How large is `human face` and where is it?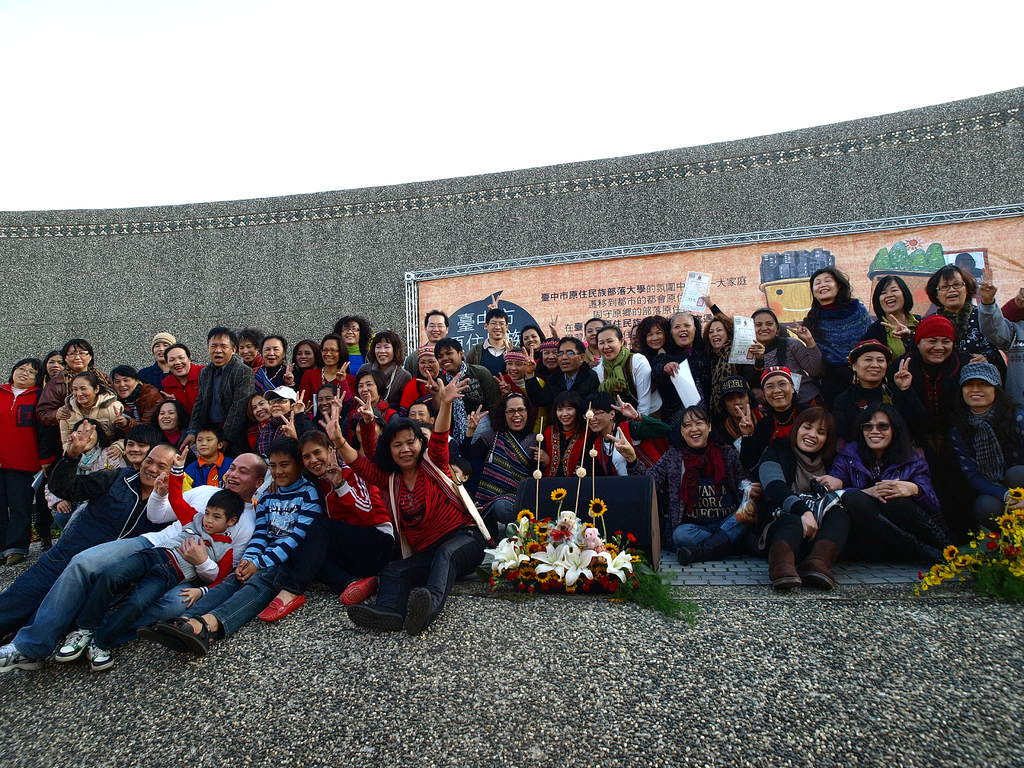
Bounding box: box(312, 385, 337, 420).
